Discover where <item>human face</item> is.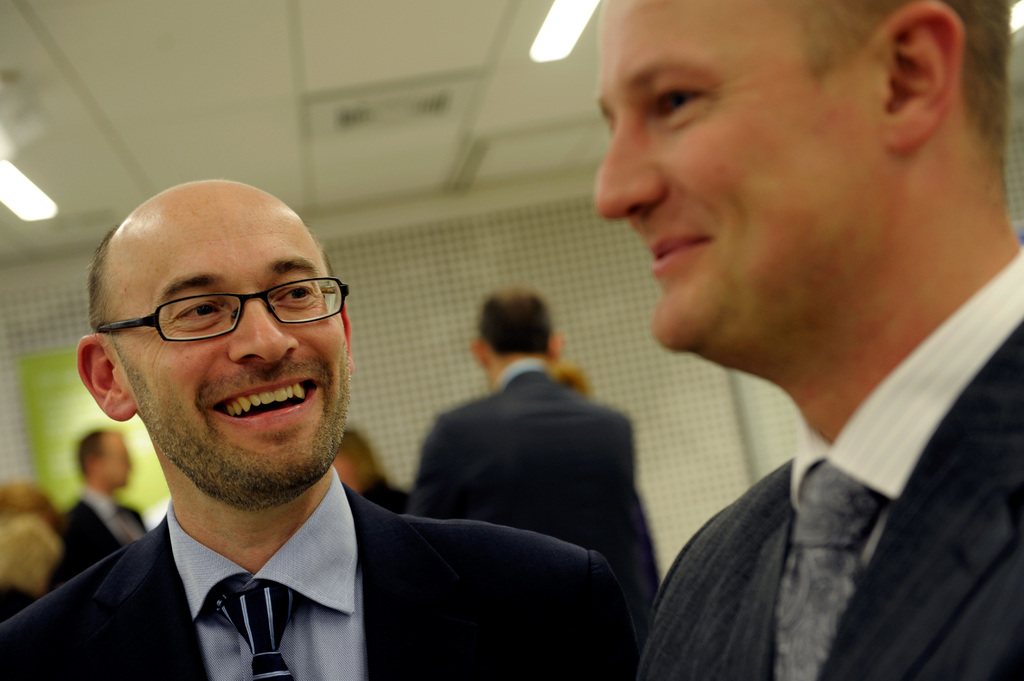
Discovered at <bbox>593, 0, 883, 344</bbox>.
